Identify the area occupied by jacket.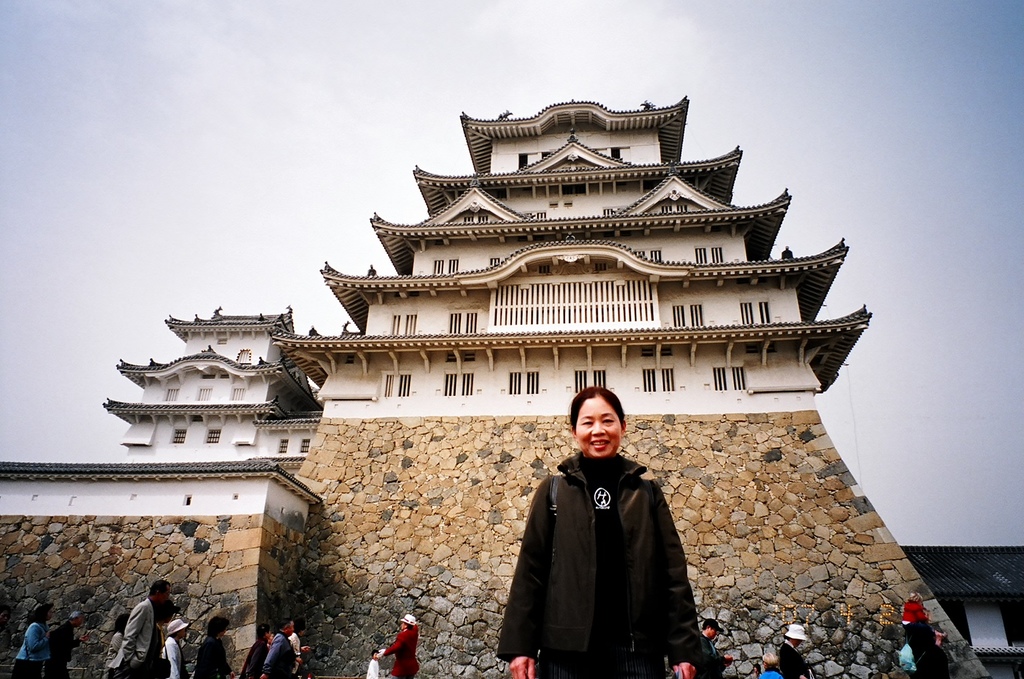
Area: (x1=157, y1=633, x2=188, y2=678).
